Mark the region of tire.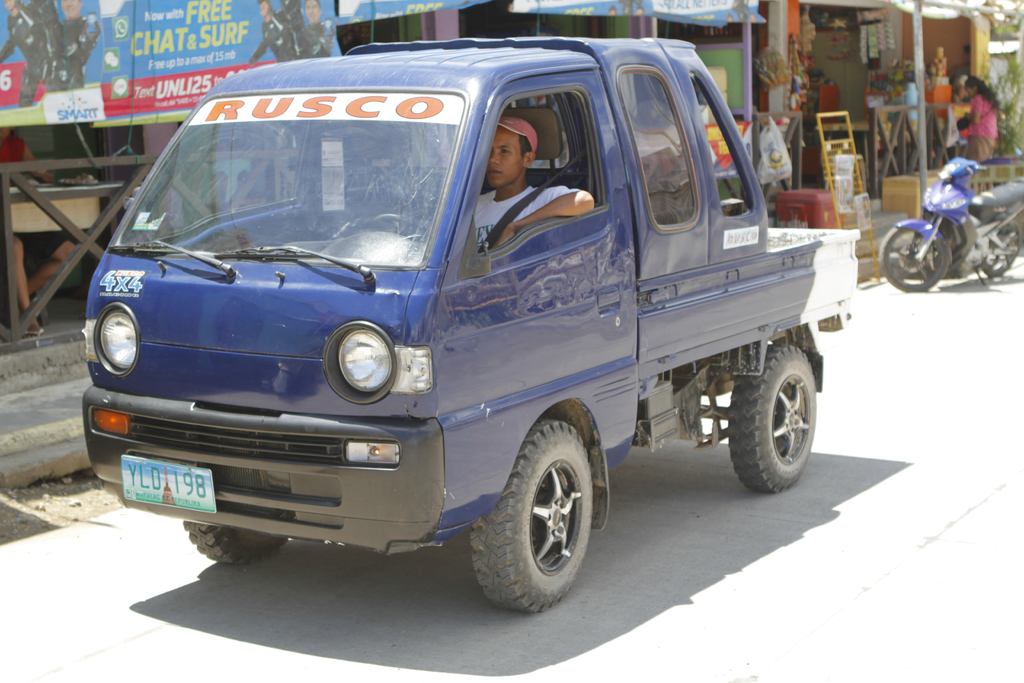
Region: rect(976, 211, 1023, 279).
